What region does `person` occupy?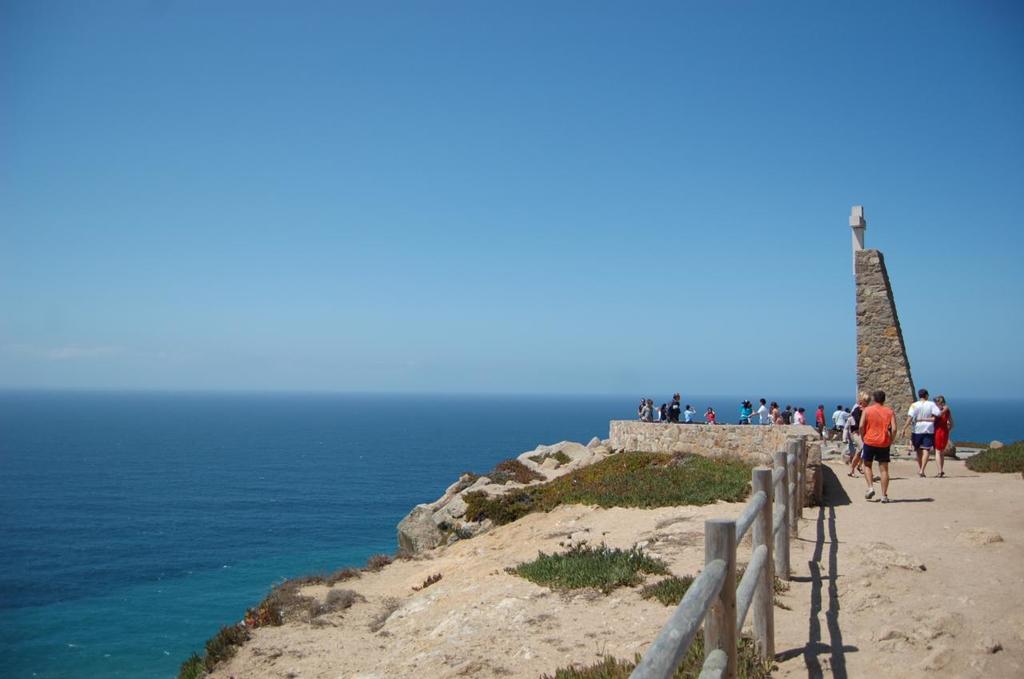
{"x1": 862, "y1": 389, "x2": 897, "y2": 502}.
